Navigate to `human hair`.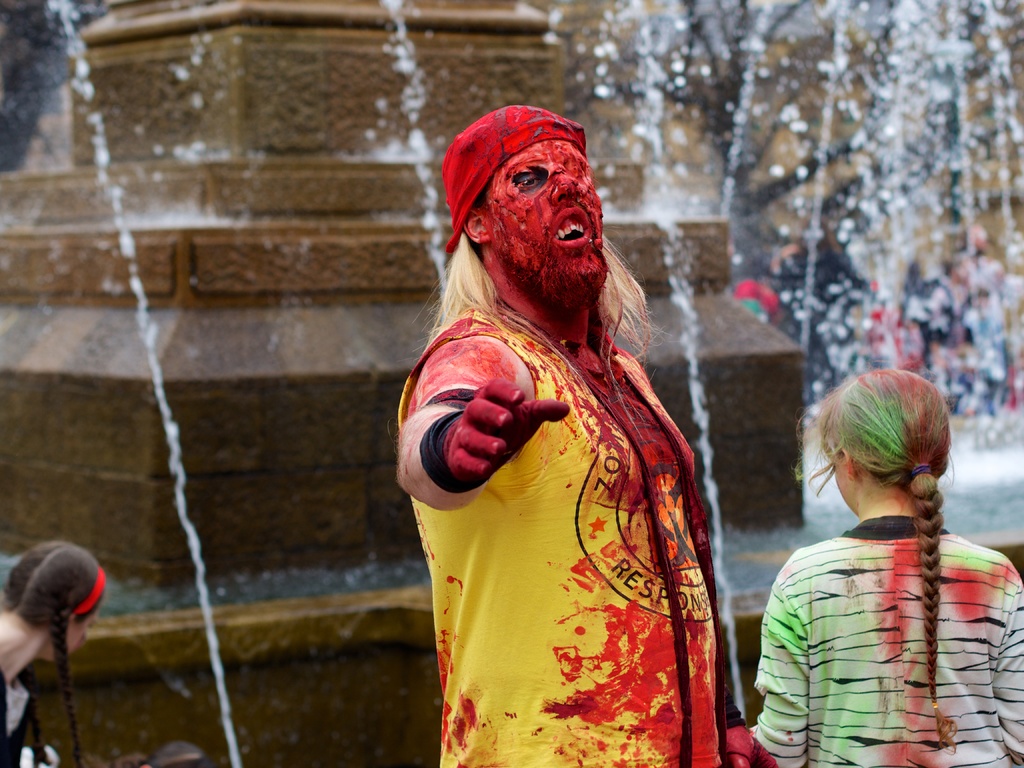
Navigation target: BBox(795, 356, 955, 743).
